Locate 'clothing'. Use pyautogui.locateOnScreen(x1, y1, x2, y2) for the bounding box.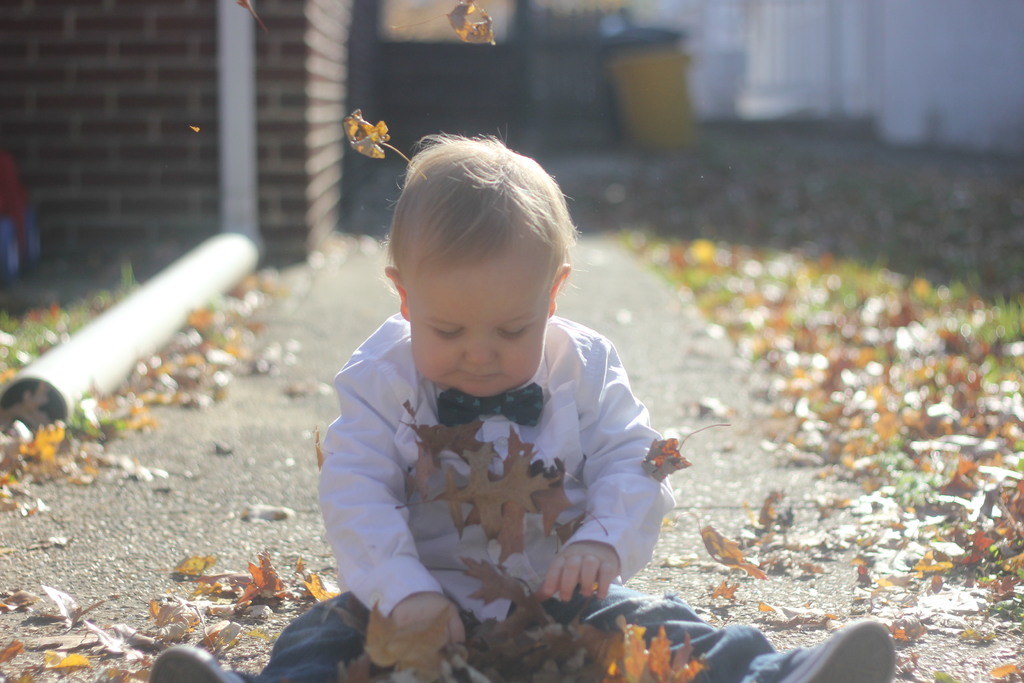
pyautogui.locateOnScreen(257, 311, 799, 682).
